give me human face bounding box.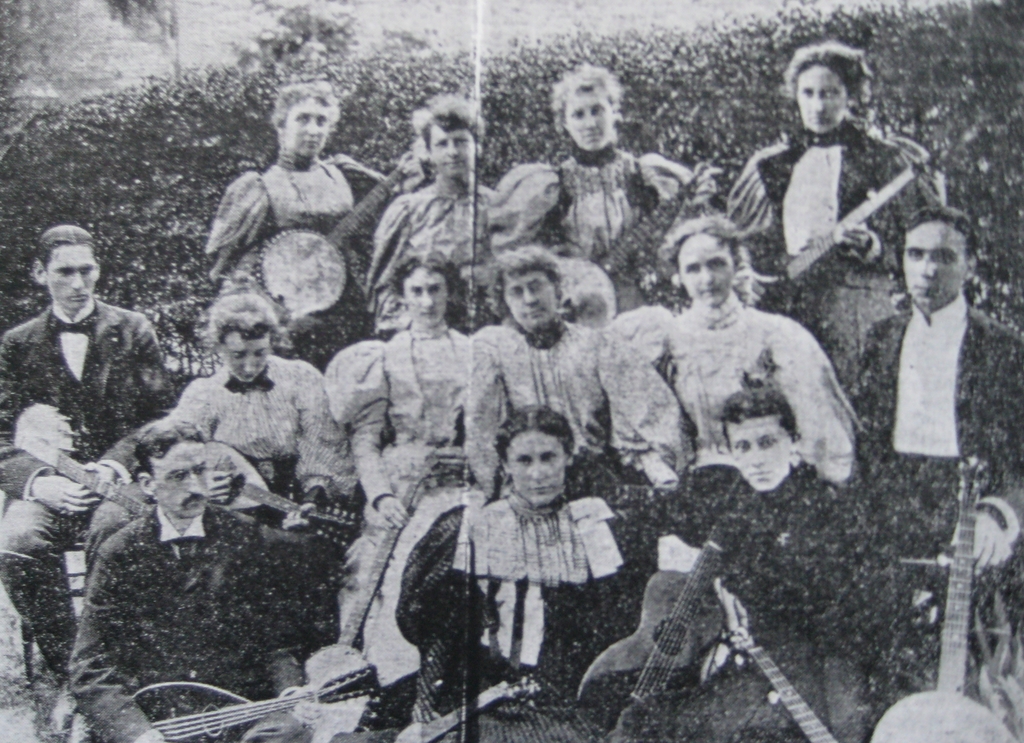
left=679, top=237, right=733, bottom=303.
